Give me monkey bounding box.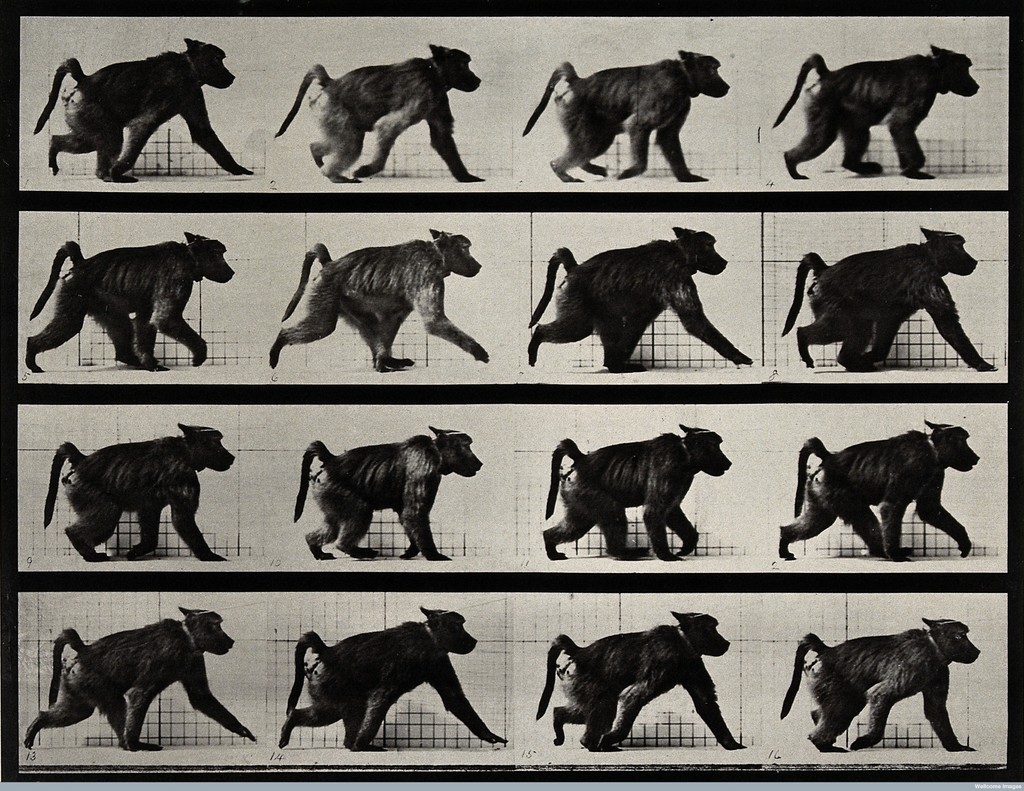
[x1=781, y1=224, x2=994, y2=368].
